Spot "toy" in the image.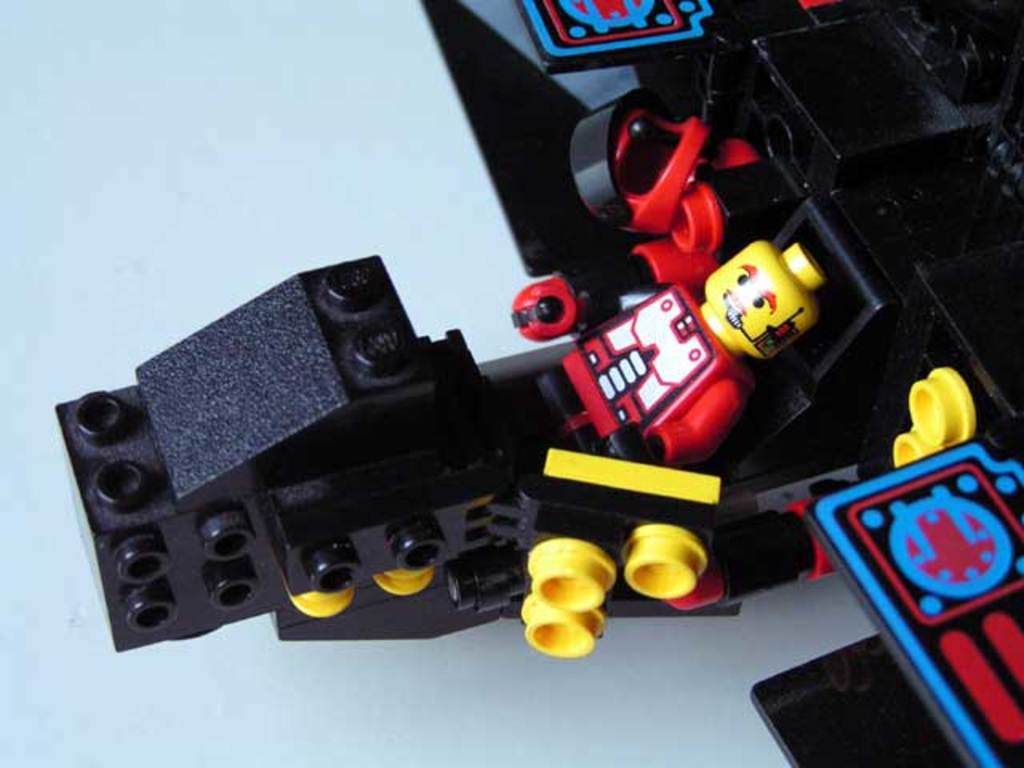
"toy" found at (59, 243, 538, 648).
